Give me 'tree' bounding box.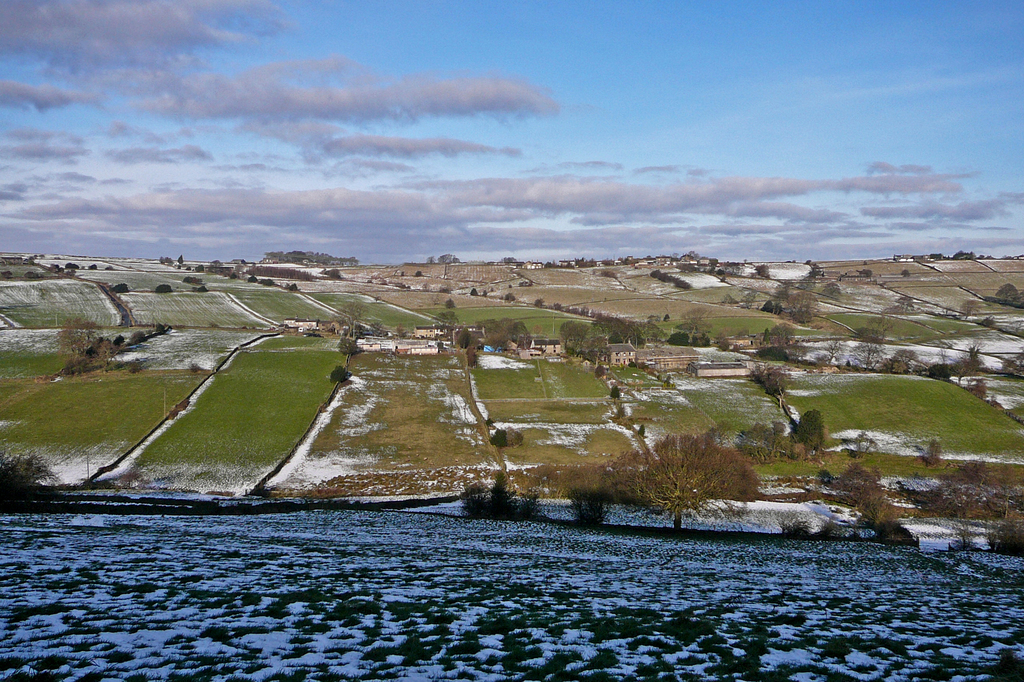
locate(211, 258, 226, 281).
